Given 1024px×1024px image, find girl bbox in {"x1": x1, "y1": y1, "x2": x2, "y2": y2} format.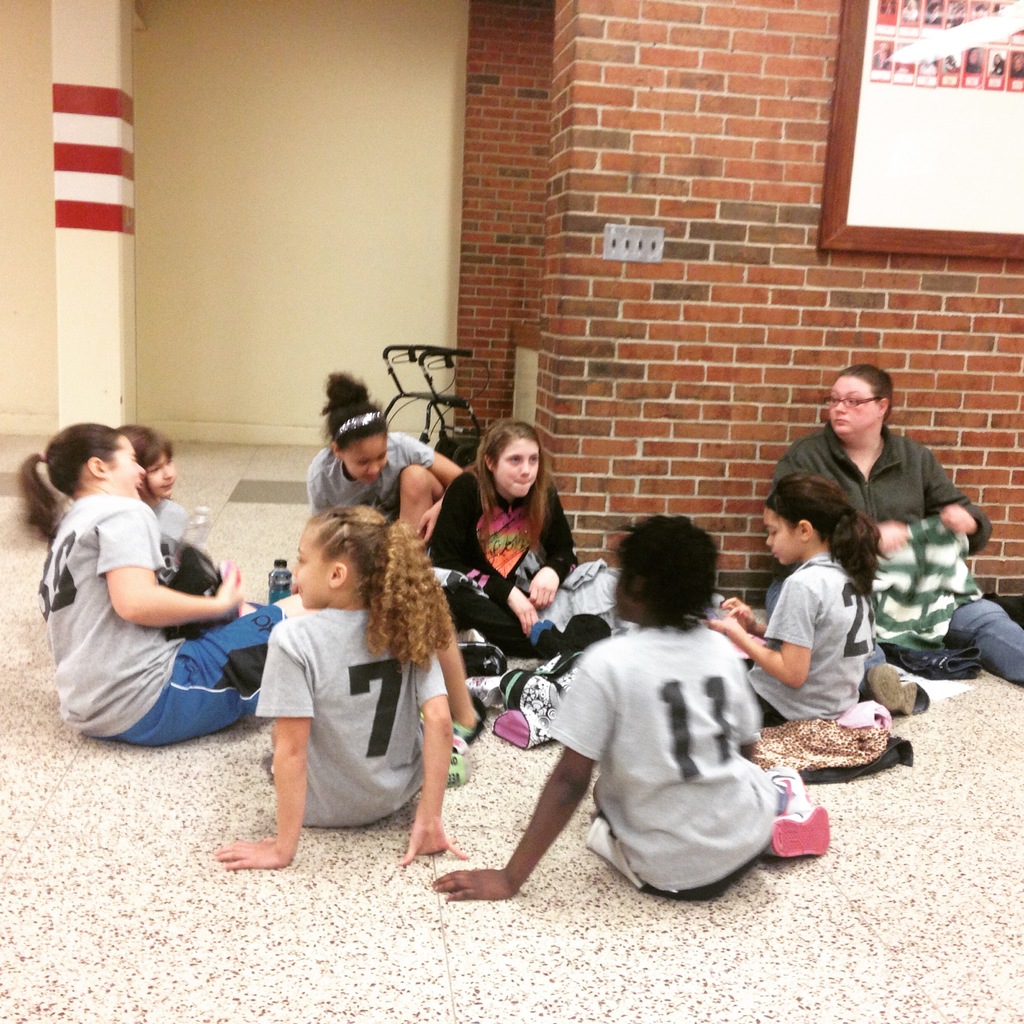
{"x1": 428, "y1": 416, "x2": 566, "y2": 652}.
